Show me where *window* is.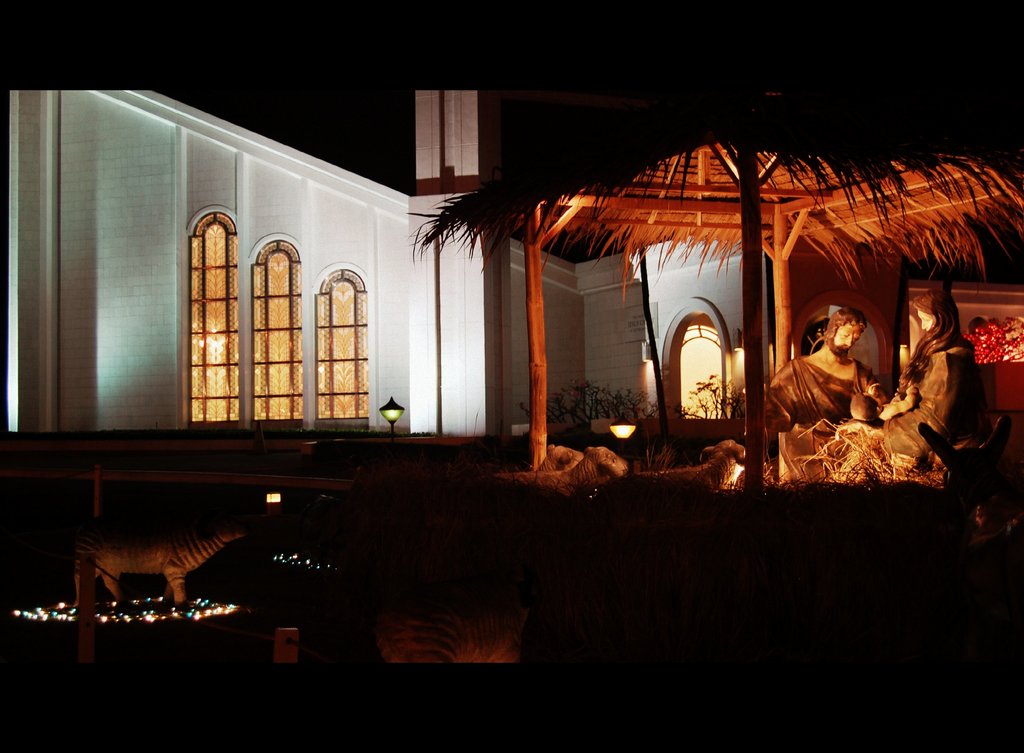
*window* is at rect(312, 264, 363, 423).
